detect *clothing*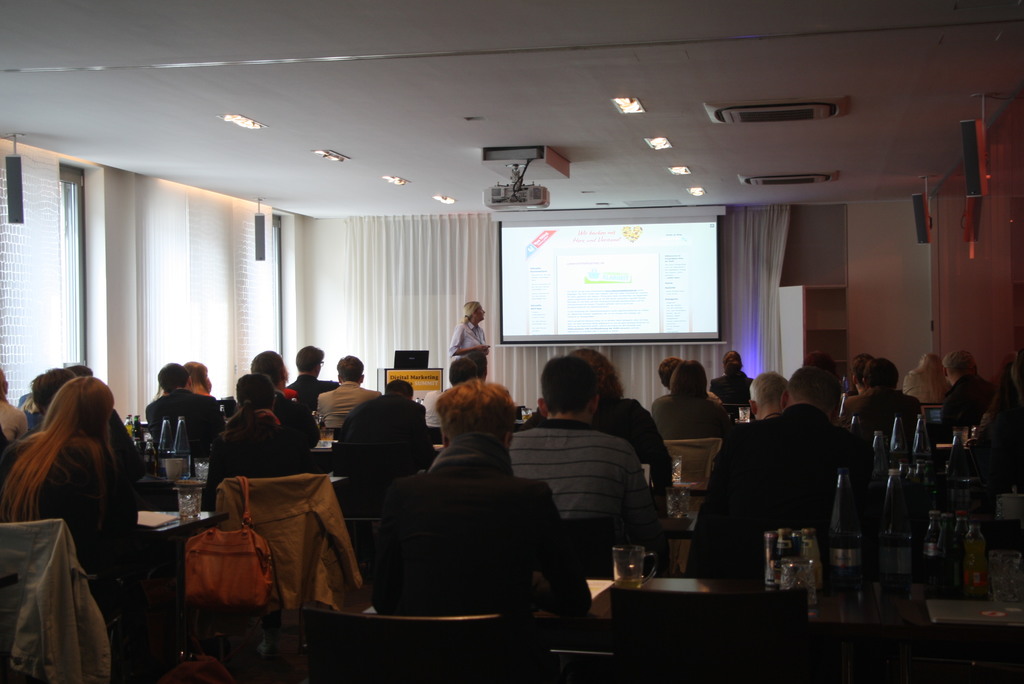
region(0, 430, 246, 643)
